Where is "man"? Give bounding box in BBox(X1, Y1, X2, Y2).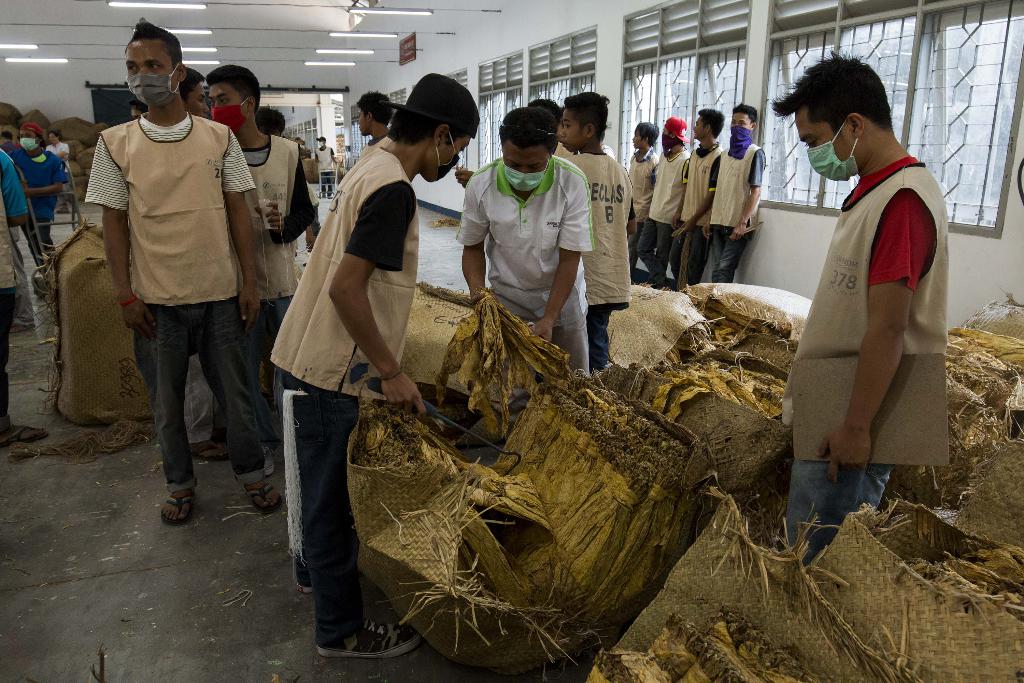
BBox(205, 63, 316, 477).
